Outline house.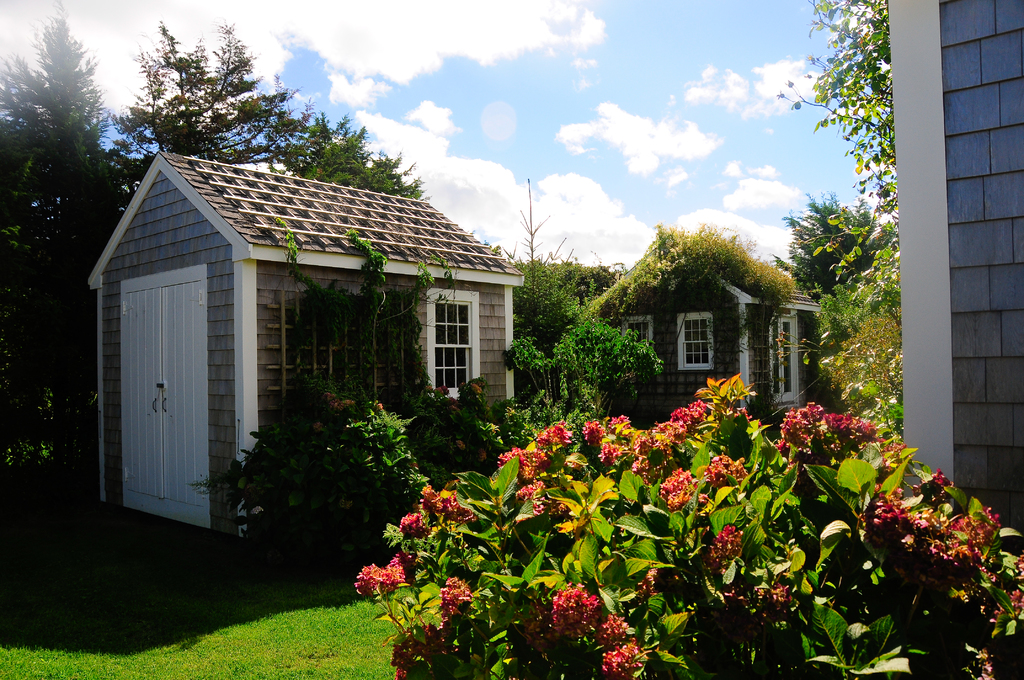
Outline: {"left": 586, "top": 249, "right": 835, "bottom": 466}.
